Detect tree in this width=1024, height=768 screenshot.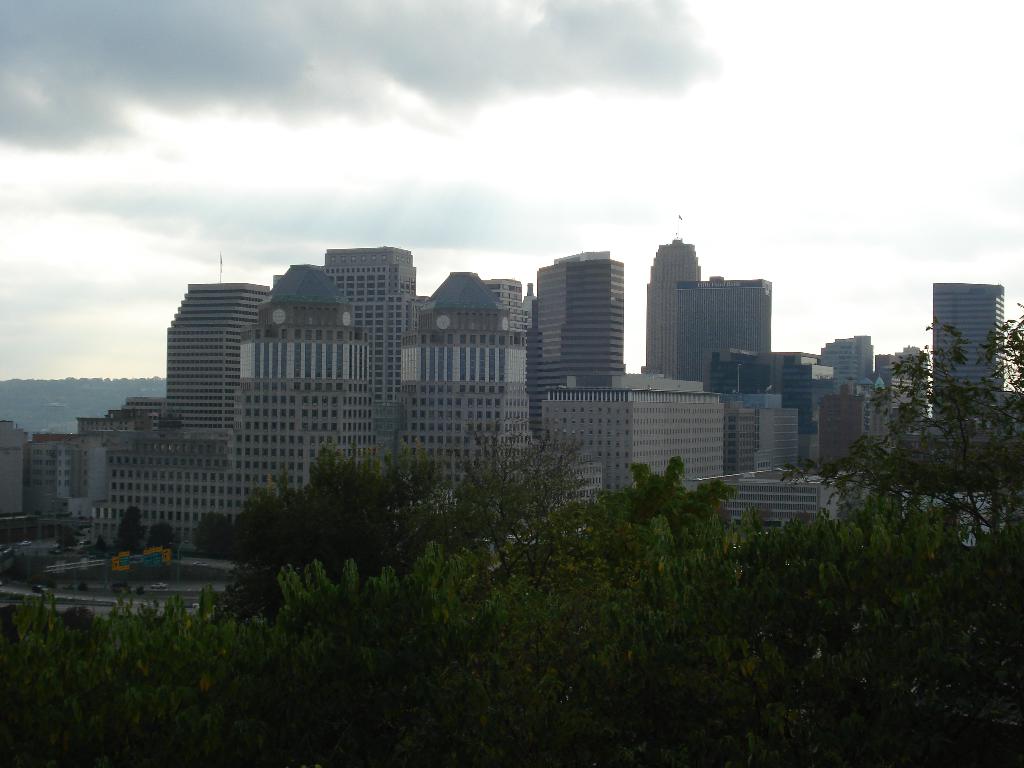
Detection: (x1=772, y1=315, x2=1023, y2=547).
